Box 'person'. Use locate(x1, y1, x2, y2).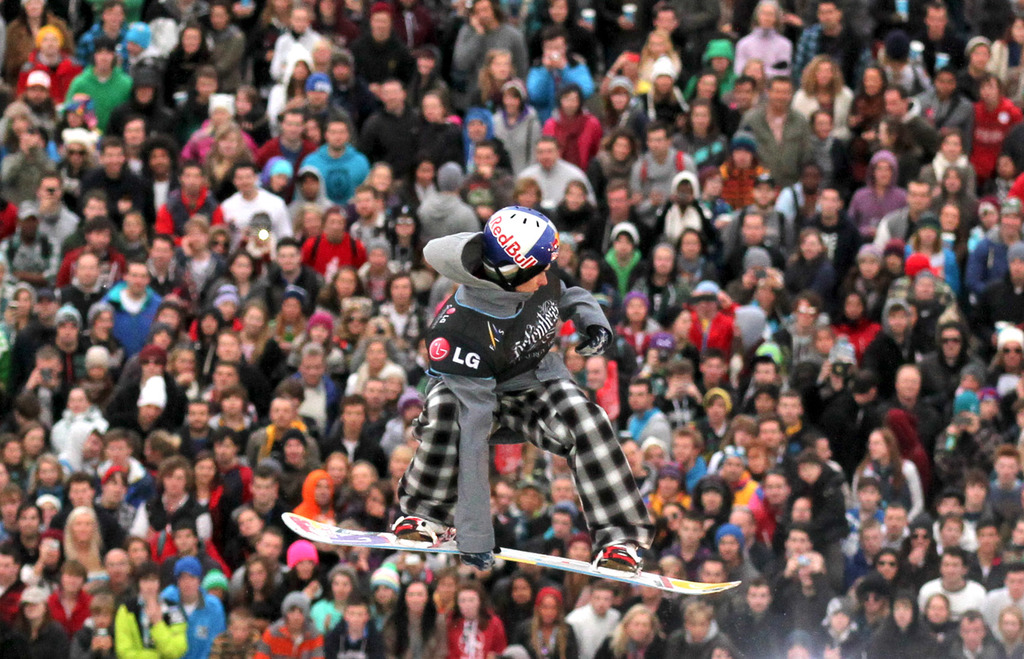
locate(243, 396, 310, 464).
